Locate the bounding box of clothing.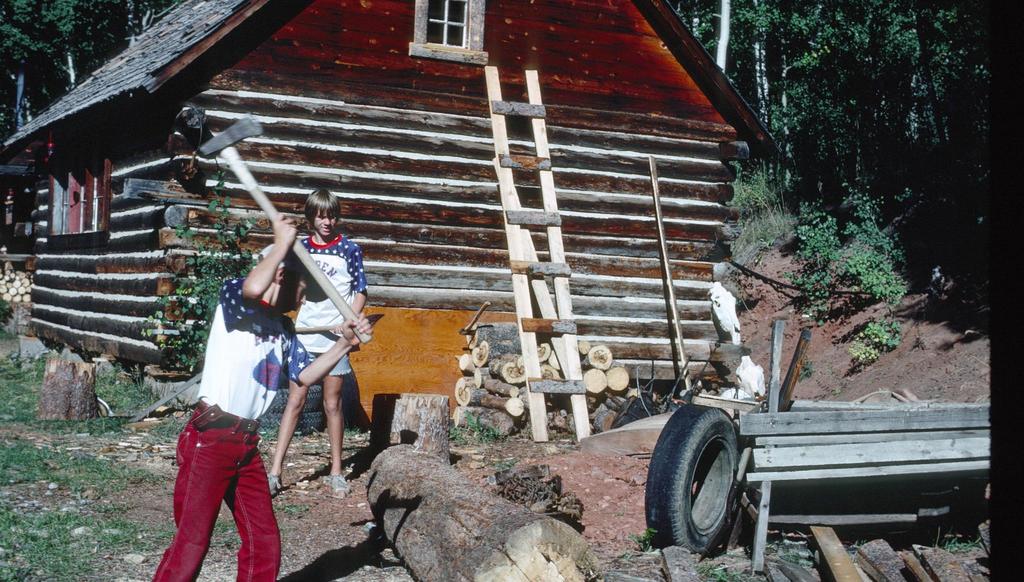
Bounding box: 150/397/280/581.
